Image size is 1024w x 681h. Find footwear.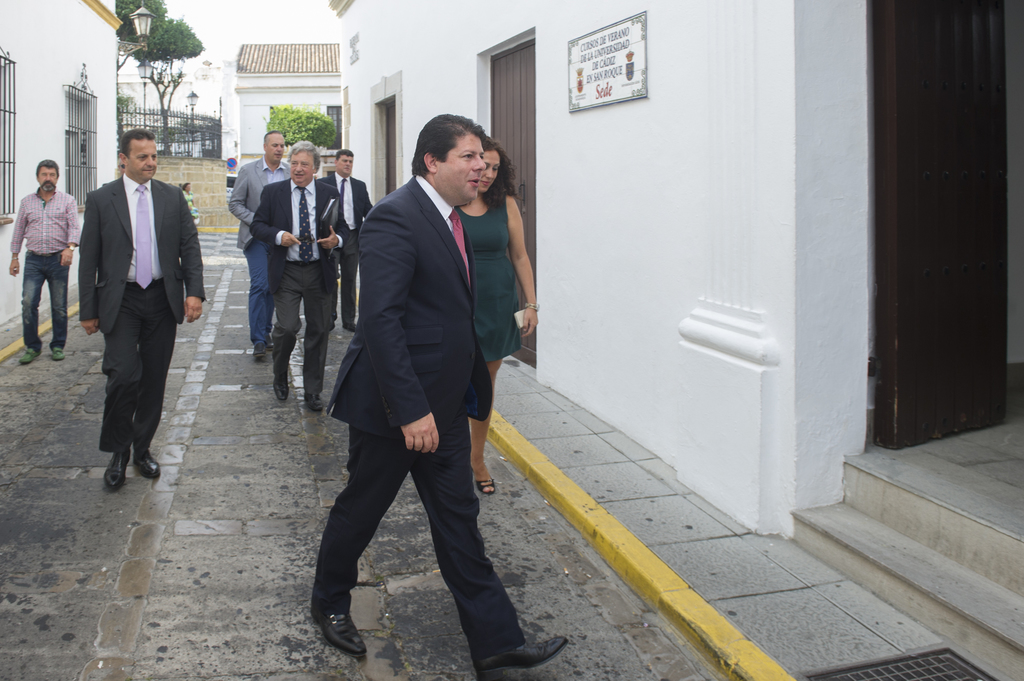
x1=47 y1=343 x2=63 y2=359.
